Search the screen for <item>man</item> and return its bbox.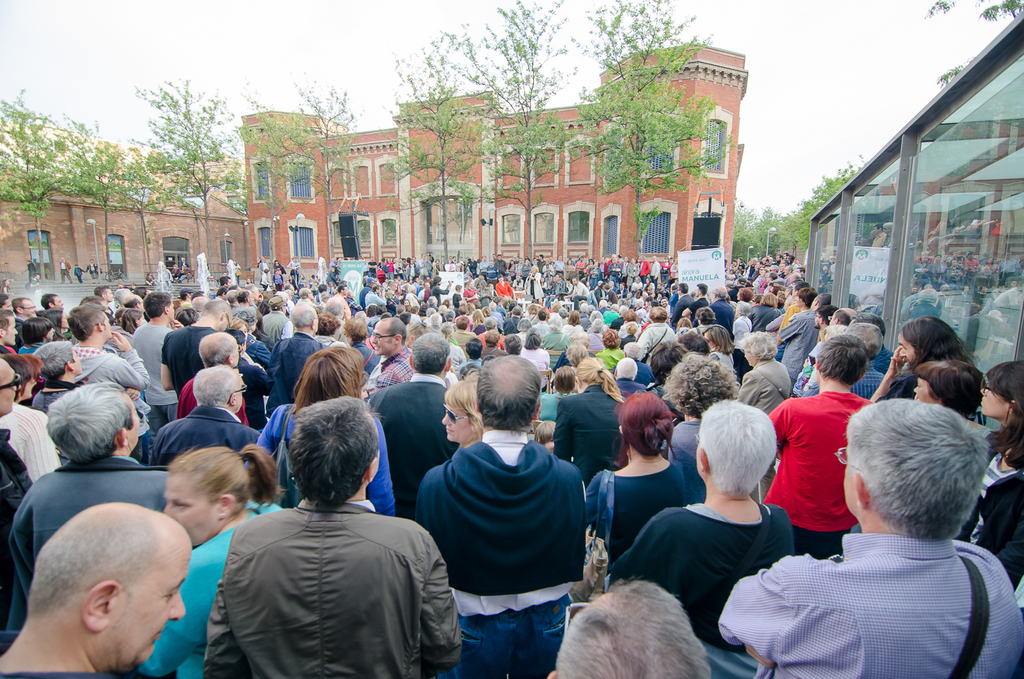
Found: 154:366:265:470.
